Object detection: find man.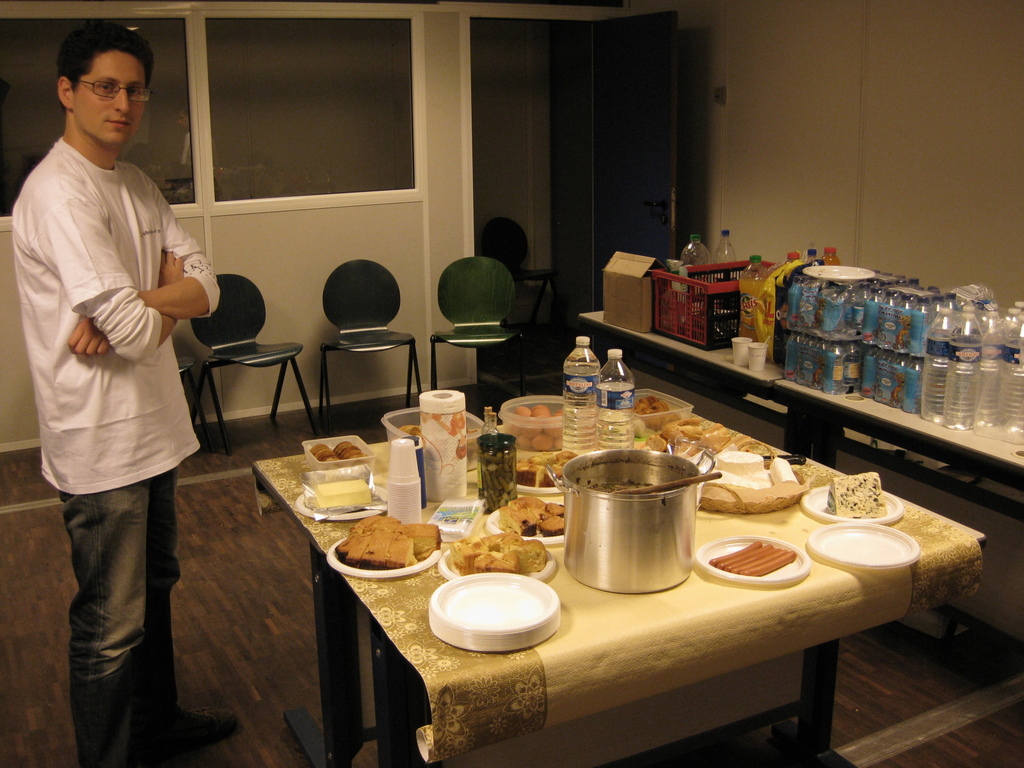
select_region(22, 36, 227, 755).
